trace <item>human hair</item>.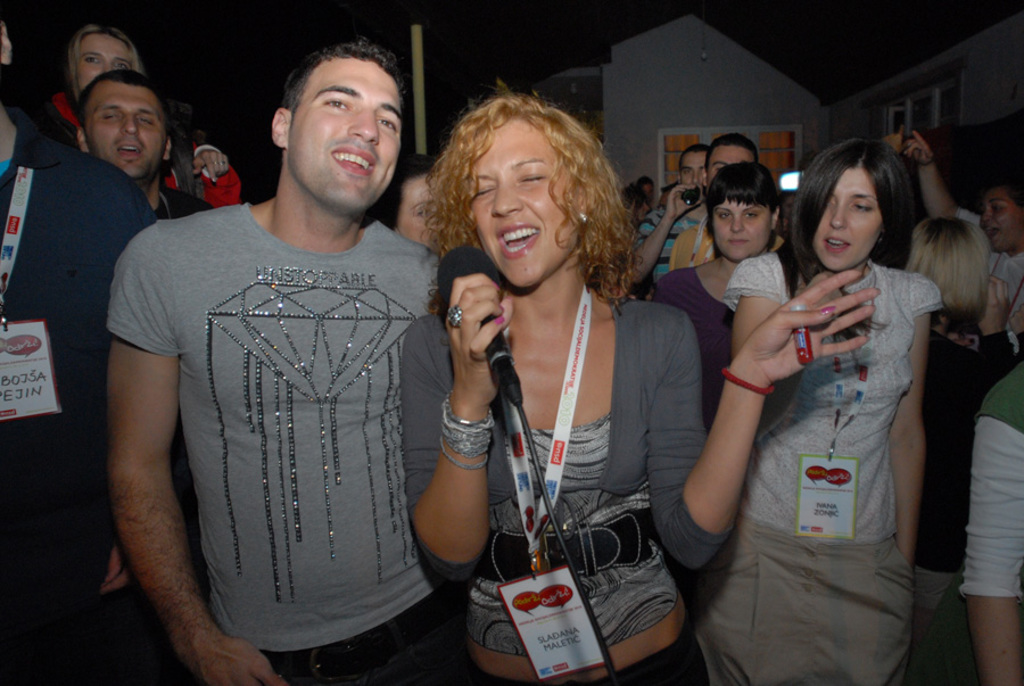
Traced to rect(977, 171, 1023, 216).
